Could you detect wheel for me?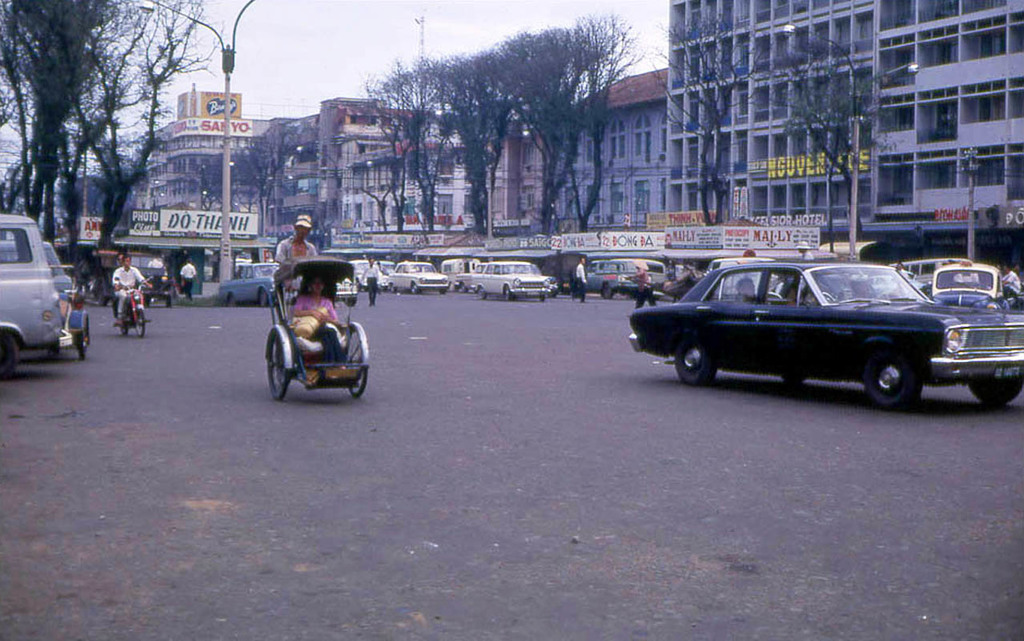
Detection result: 266 321 288 401.
